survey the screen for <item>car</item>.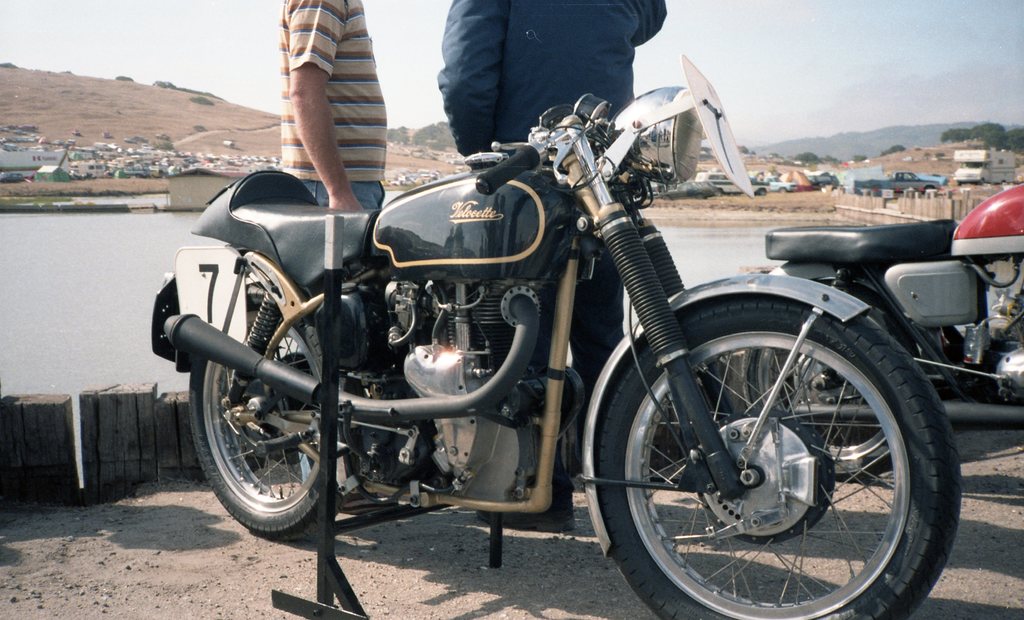
Survey found: bbox=(666, 179, 724, 200).
